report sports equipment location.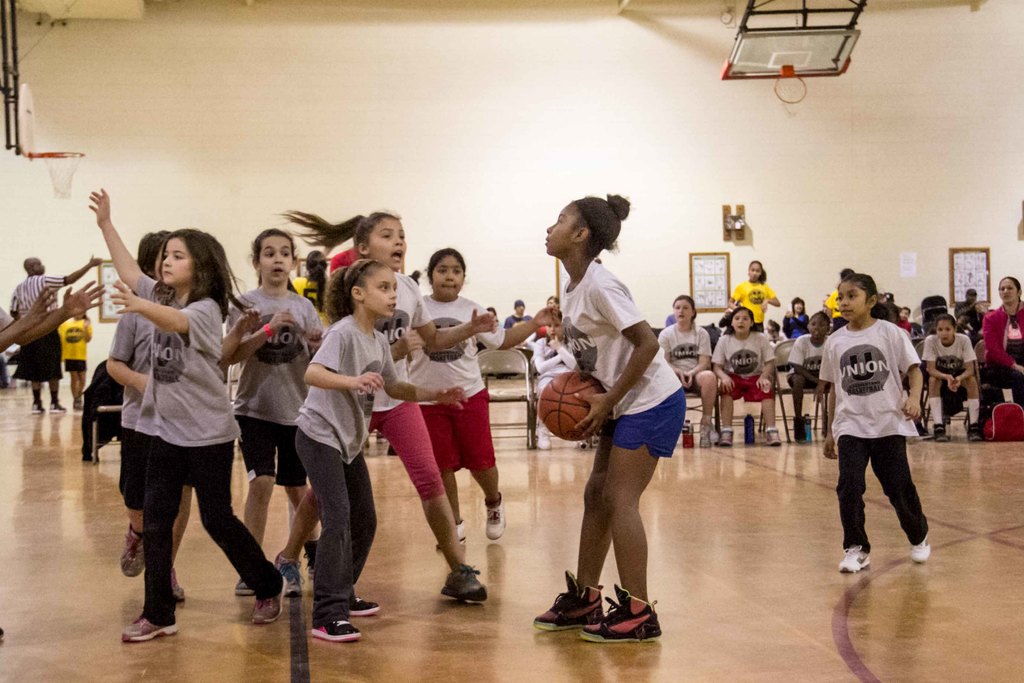
Report: BBox(121, 524, 147, 575).
